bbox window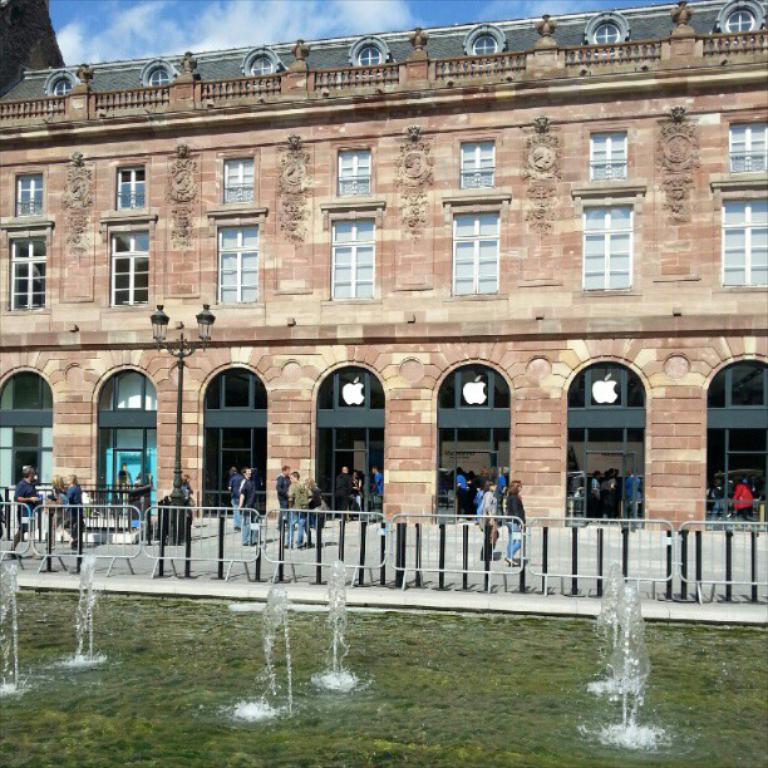
bbox=[215, 143, 253, 216]
